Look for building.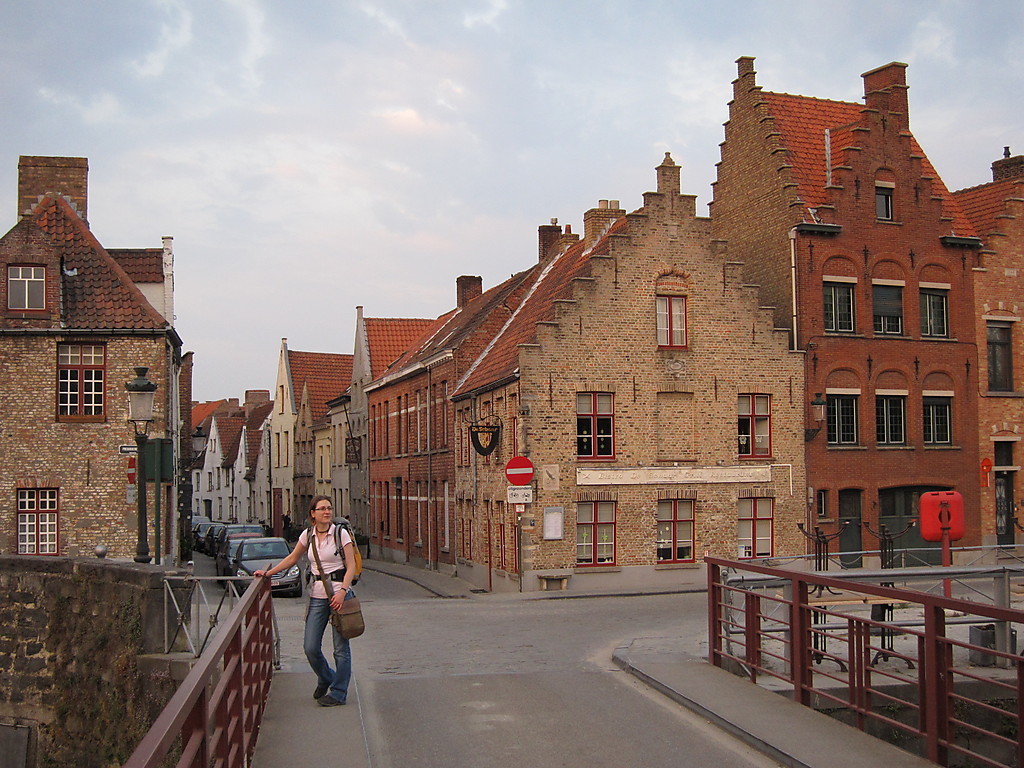
Found: <box>0,155,190,569</box>.
